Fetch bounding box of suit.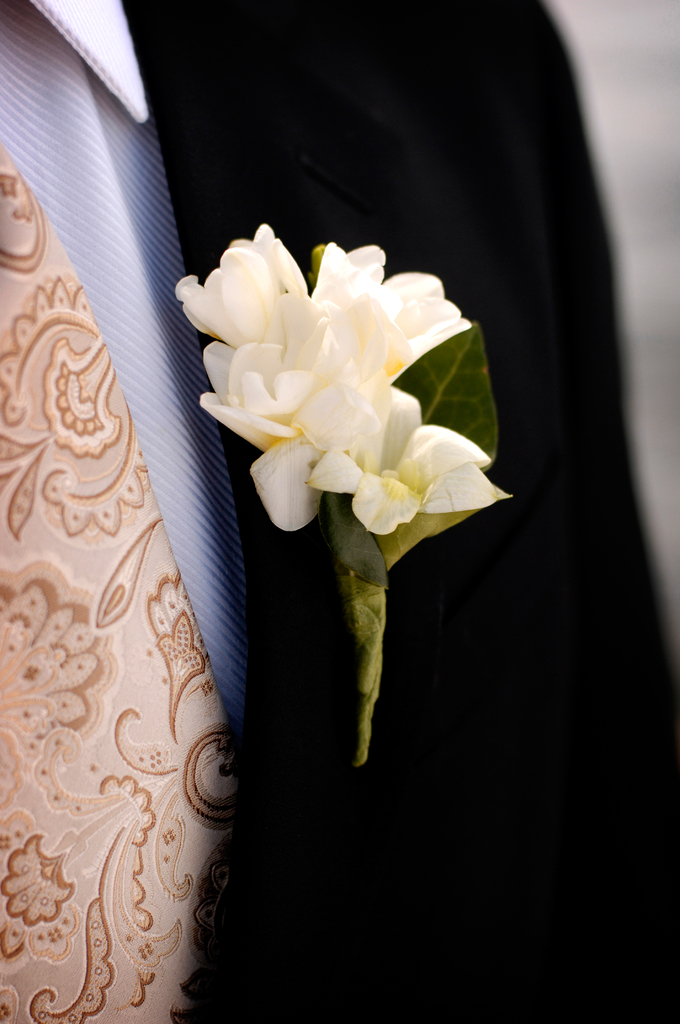
Bbox: pyautogui.locateOnScreen(0, 0, 679, 1023).
